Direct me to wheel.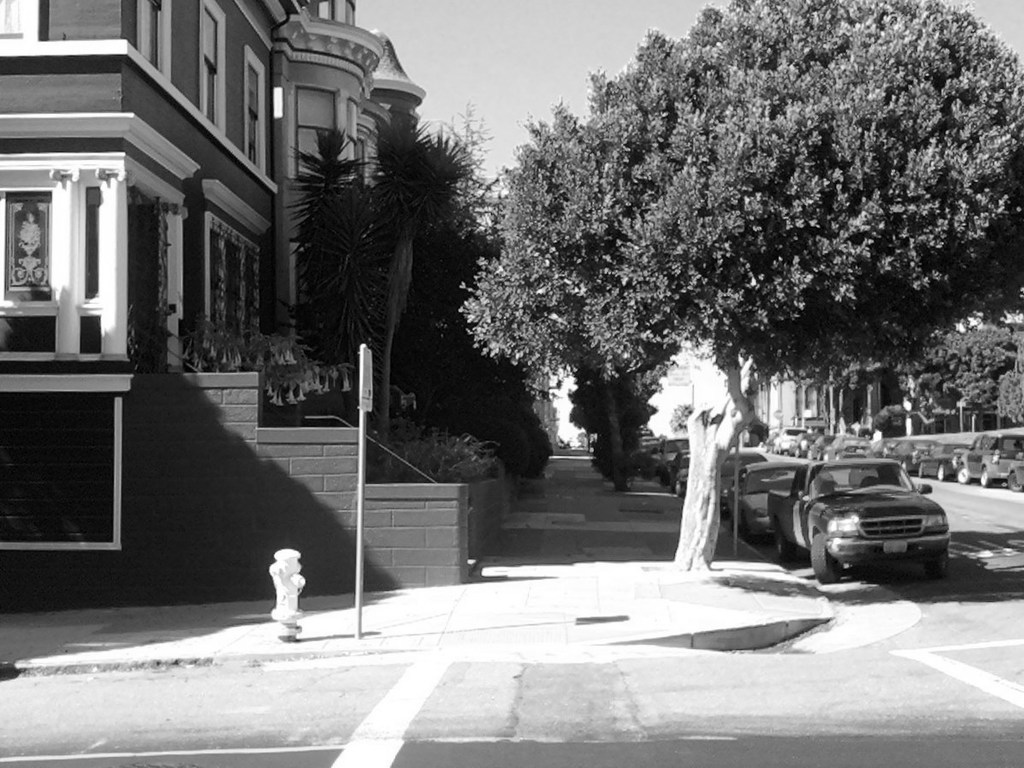
Direction: (x1=772, y1=520, x2=788, y2=559).
